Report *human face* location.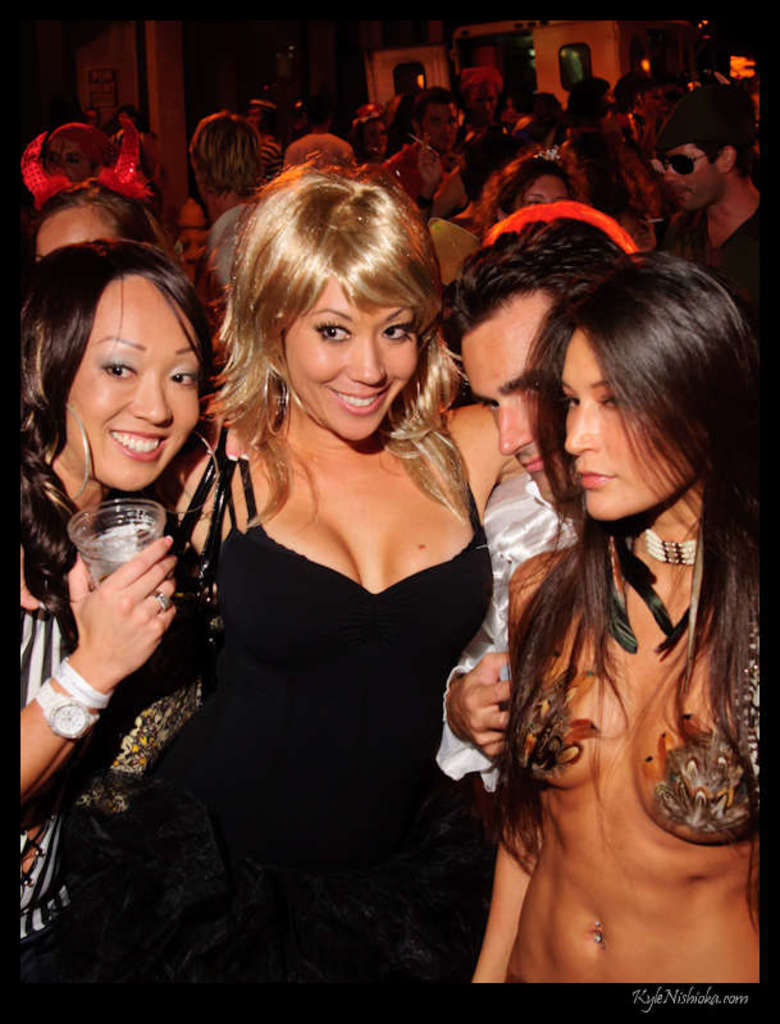
Report: bbox=(366, 115, 392, 161).
